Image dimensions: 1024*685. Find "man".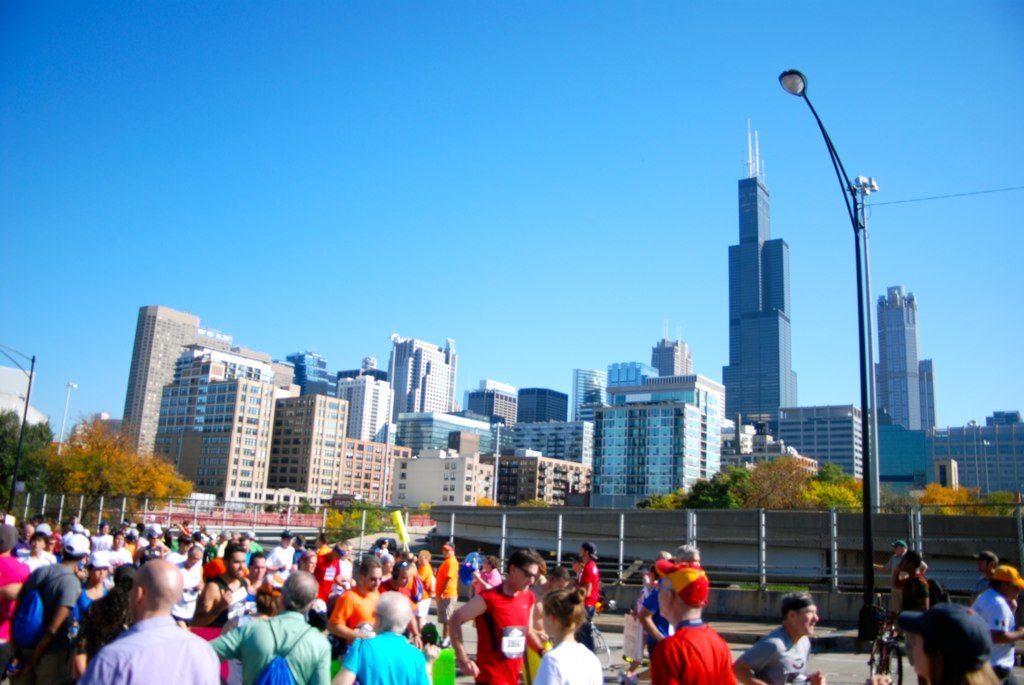
Rect(327, 555, 383, 647).
